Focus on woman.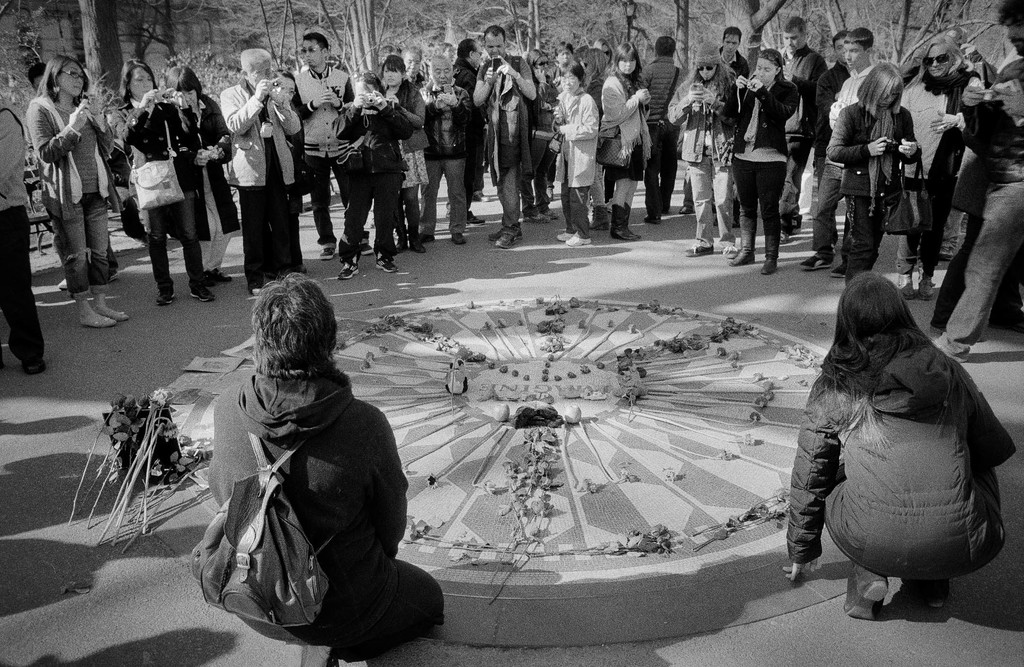
Focused at [26,54,127,329].
